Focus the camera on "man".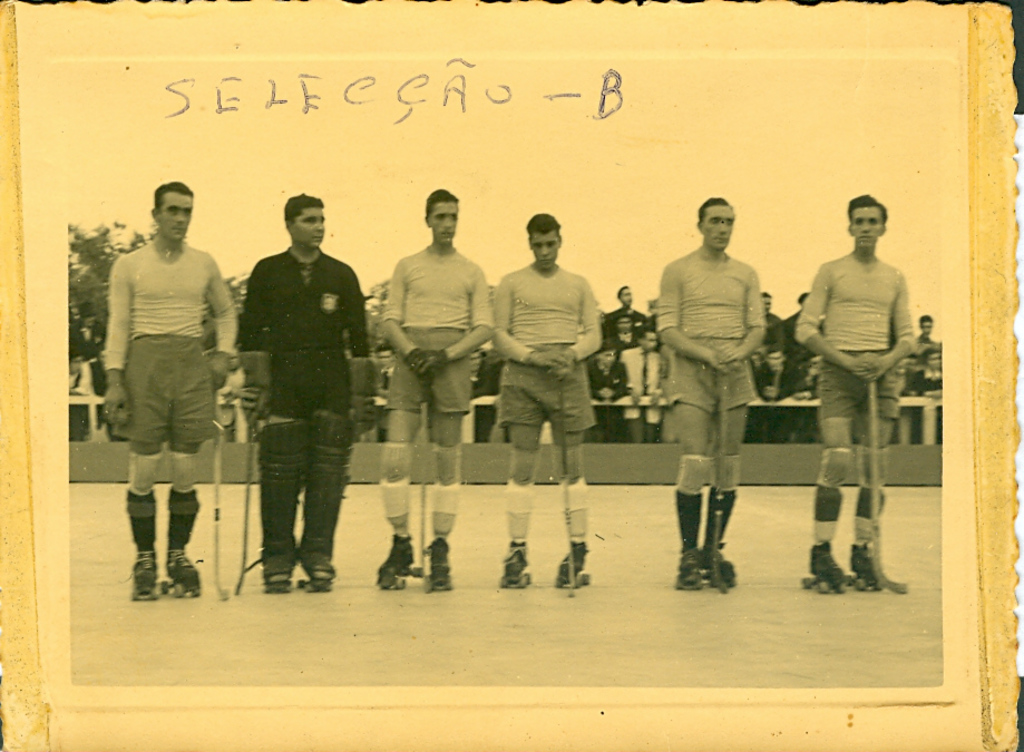
Focus region: {"x1": 660, "y1": 195, "x2": 765, "y2": 593}.
